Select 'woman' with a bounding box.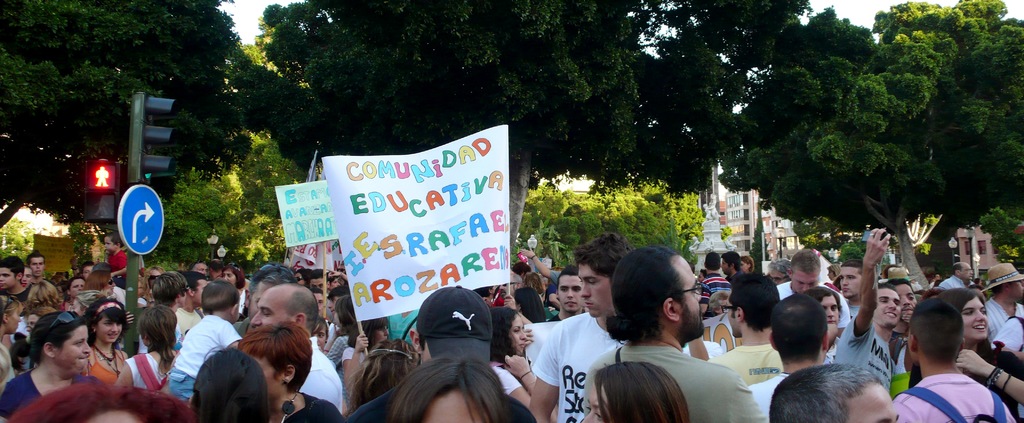
l=223, t=264, r=256, b=328.
